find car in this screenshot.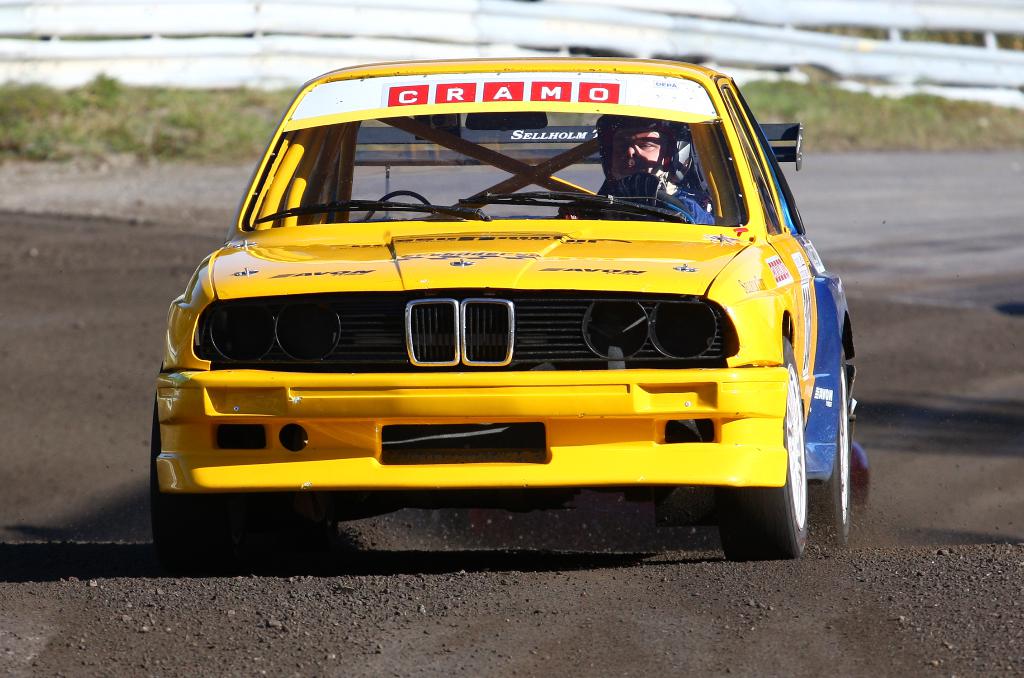
The bounding box for car is 136:58:863:561.
